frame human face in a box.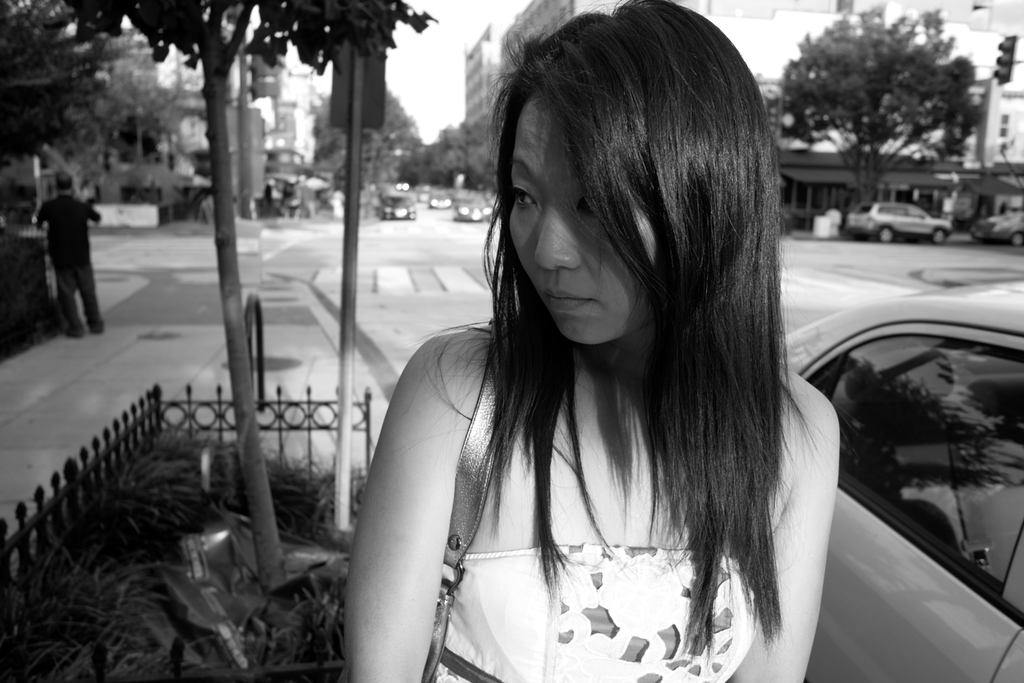
(left=511, top=96, right=652, bottom=346).
